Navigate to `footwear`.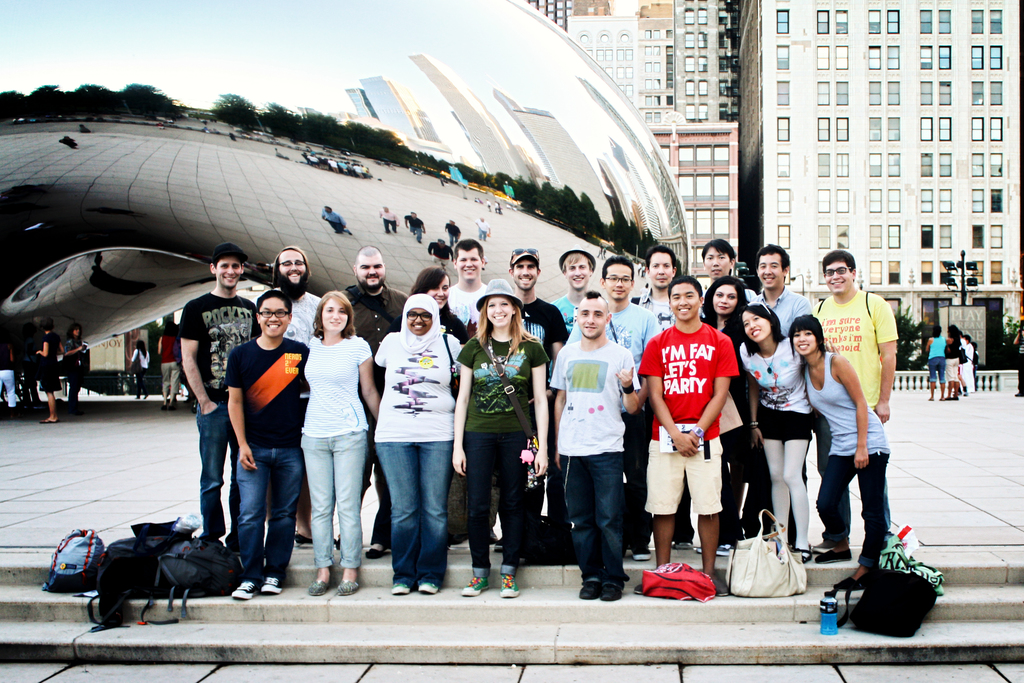
Navigation target: 228, 577, 260, 598.
